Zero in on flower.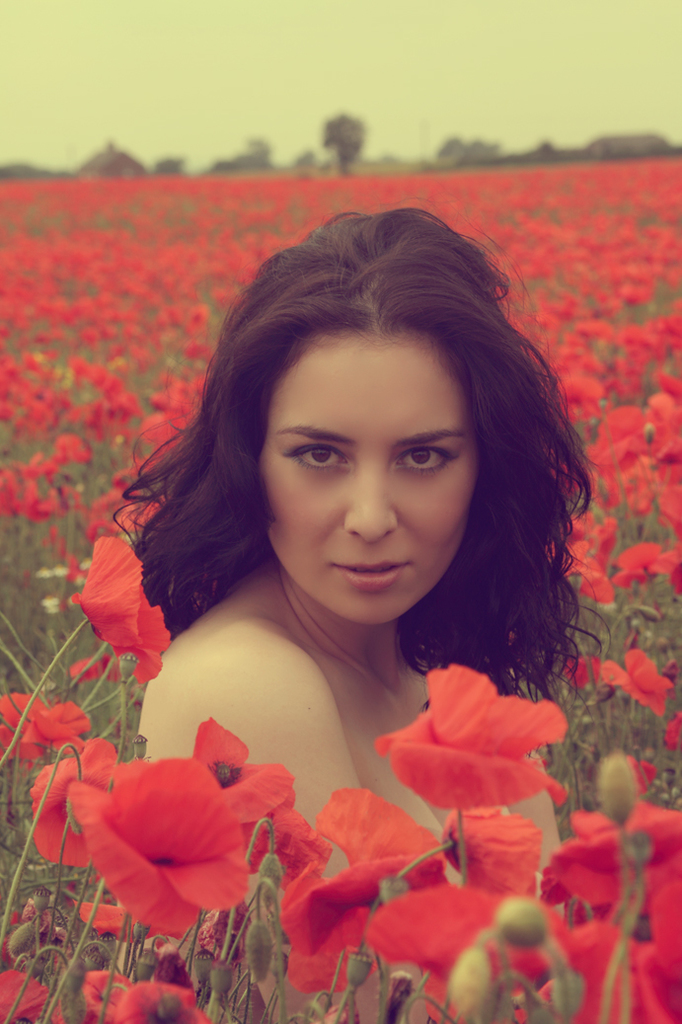
Zeroed in: {"x1": 283, "y1": 782, "x2": 455, "y2": 998}.
